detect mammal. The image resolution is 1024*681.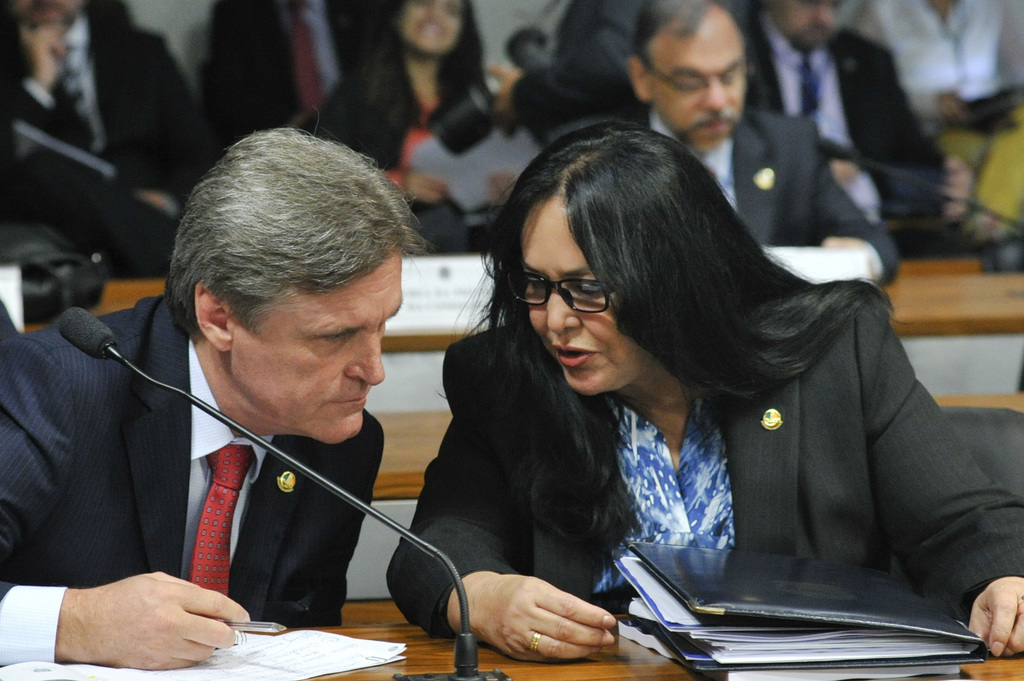
region(624, 0, 900, 286).
